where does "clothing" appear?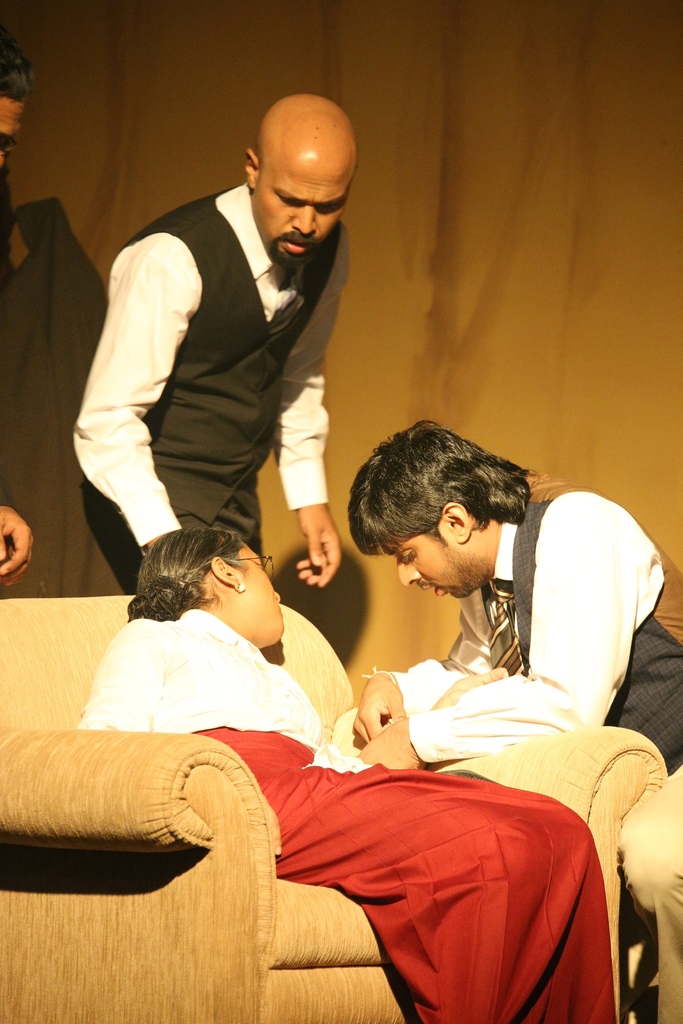
Appears at 70 177 327 602.
